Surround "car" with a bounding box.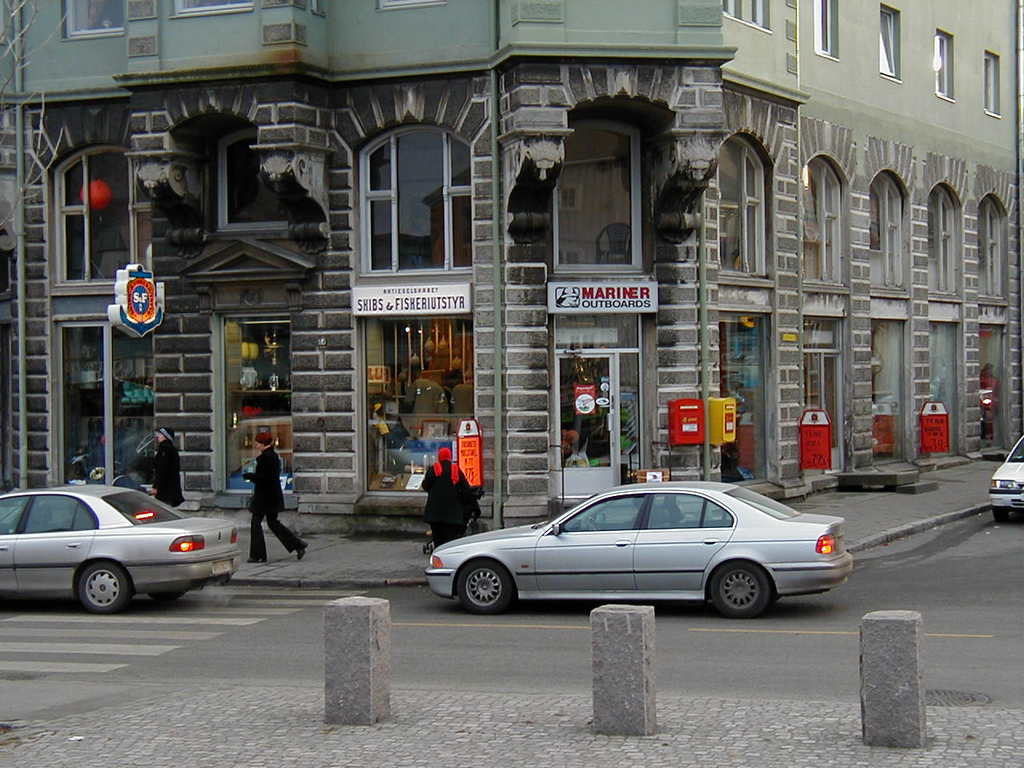
x1=0 y1=483 x2=241 y2=615.
